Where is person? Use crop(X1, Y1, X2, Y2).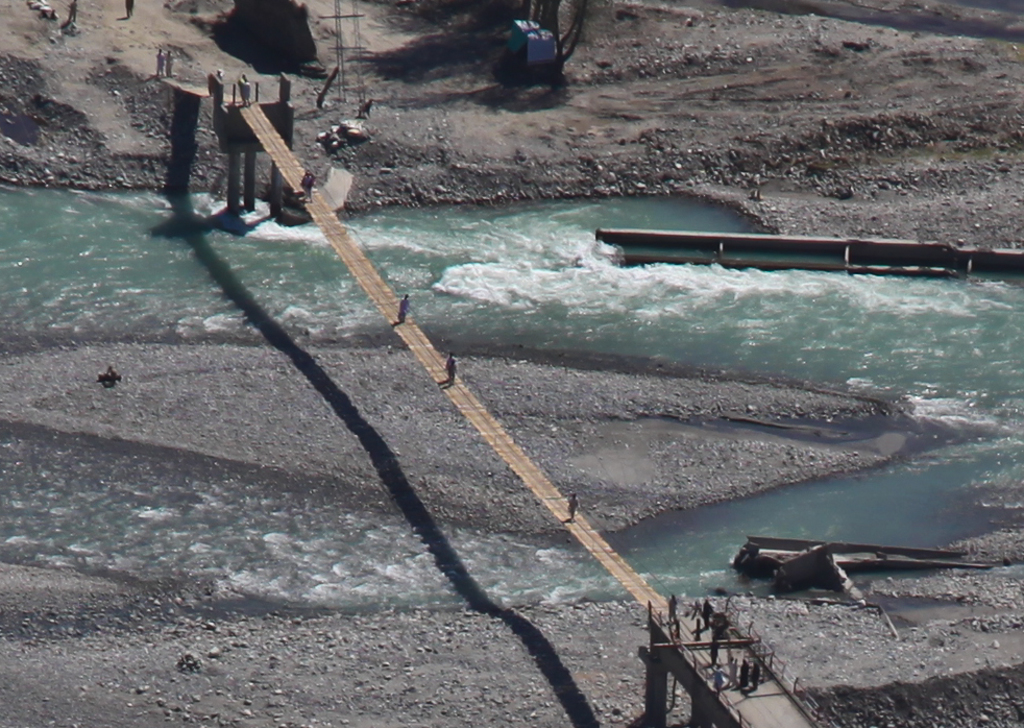
crop(401, 297, 409, 322).
